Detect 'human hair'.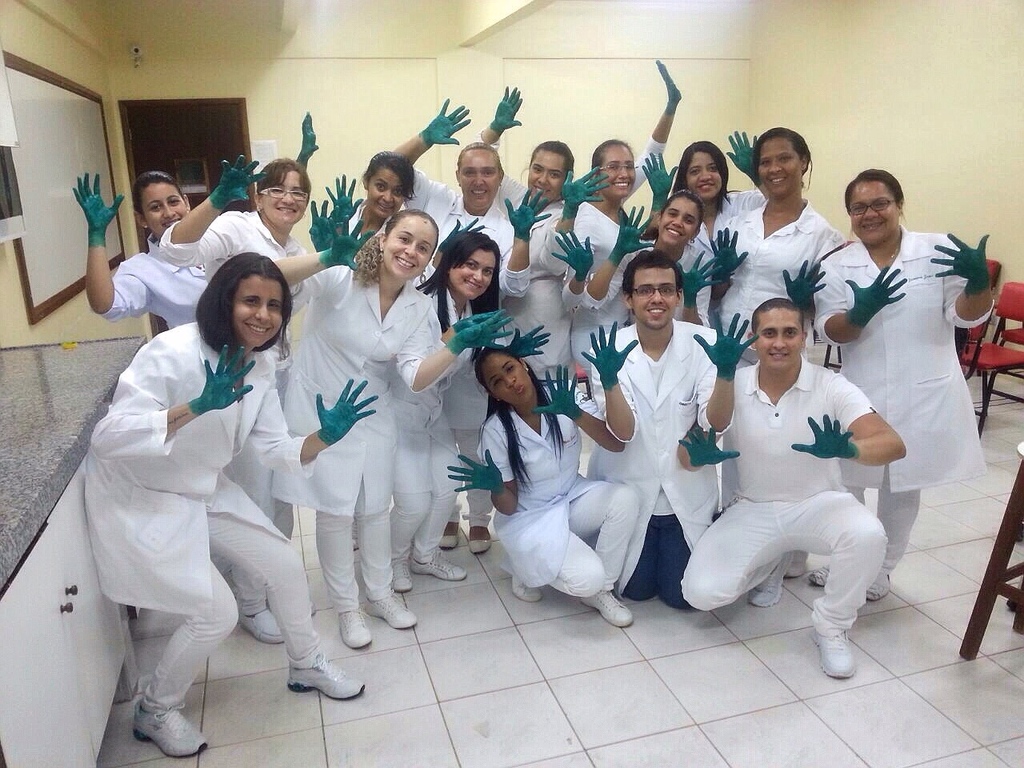
Detected at [132,171,181,215].
